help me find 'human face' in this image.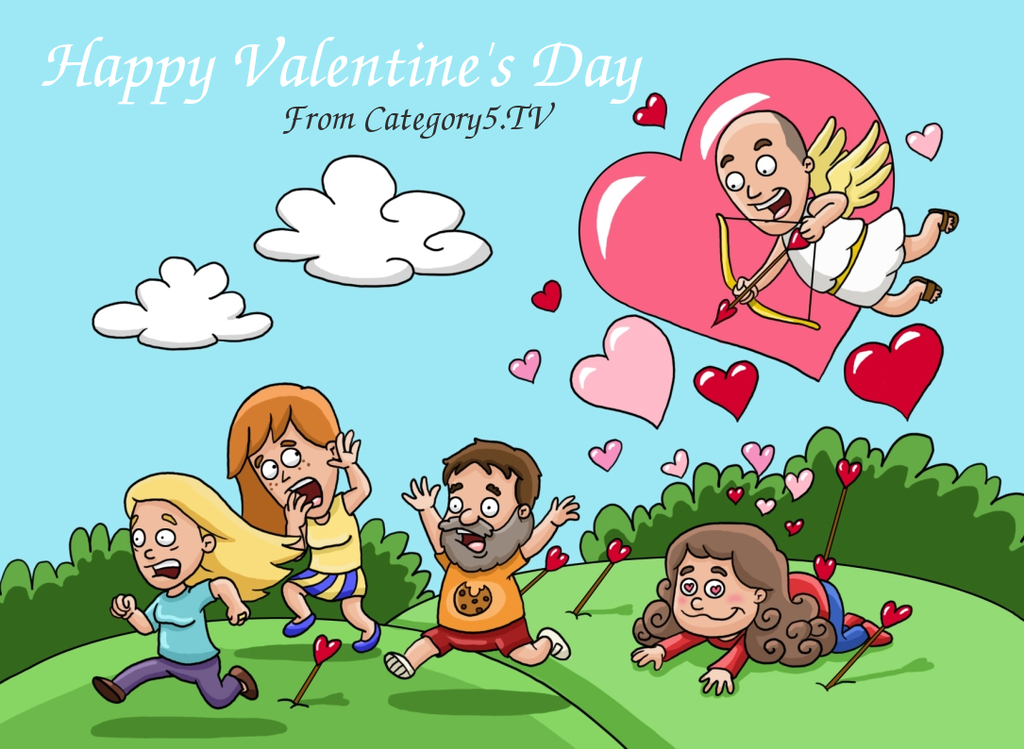
Found it: 129, 506, 201, 591.
